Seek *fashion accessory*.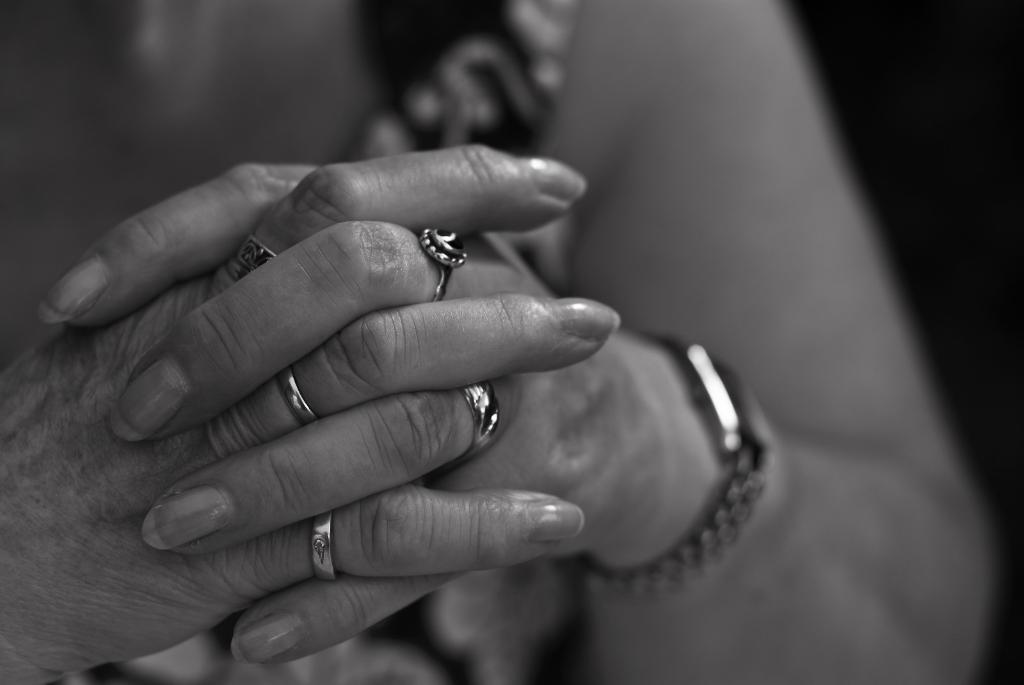
<box>232,228,279,274</box>.
